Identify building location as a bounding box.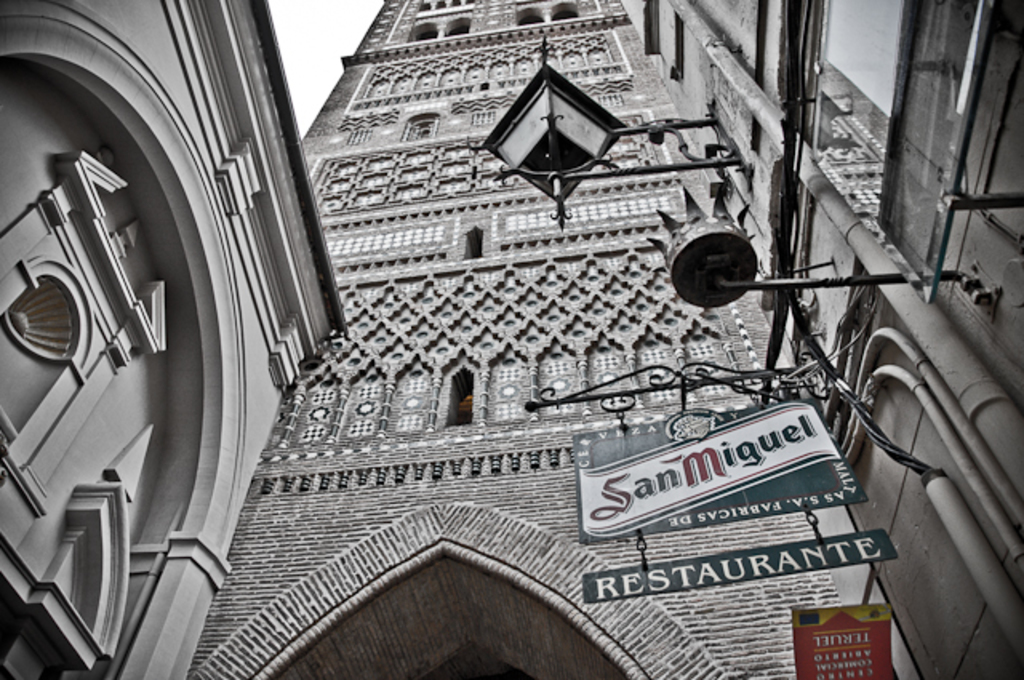
detection(0, 0, 1022, 678).
